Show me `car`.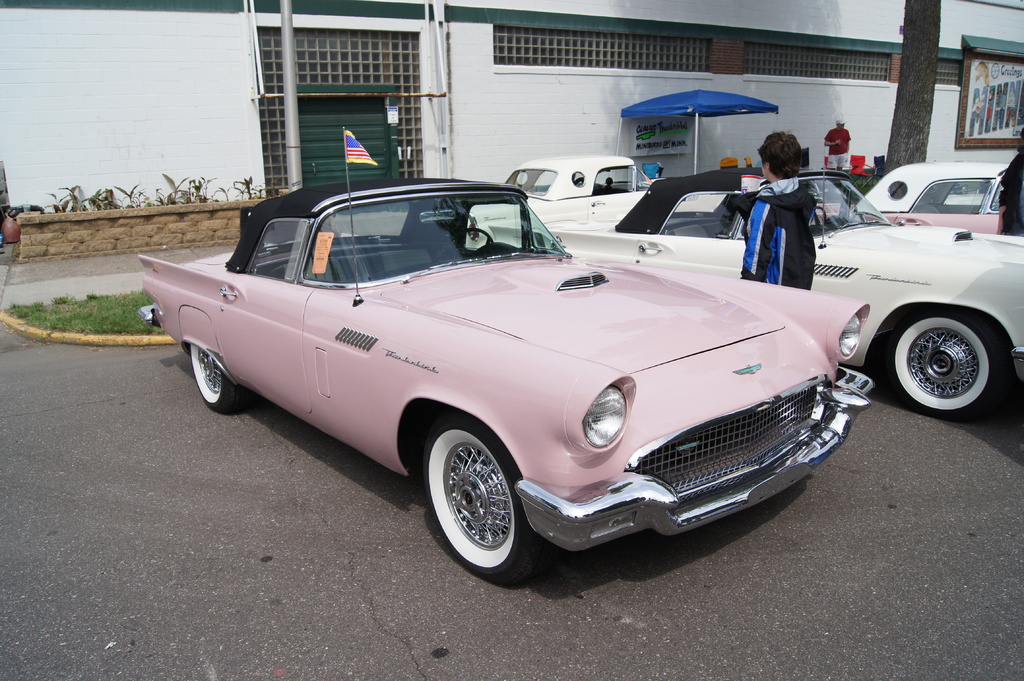
`car` is here: locate(811, 156, 1023, 236).
